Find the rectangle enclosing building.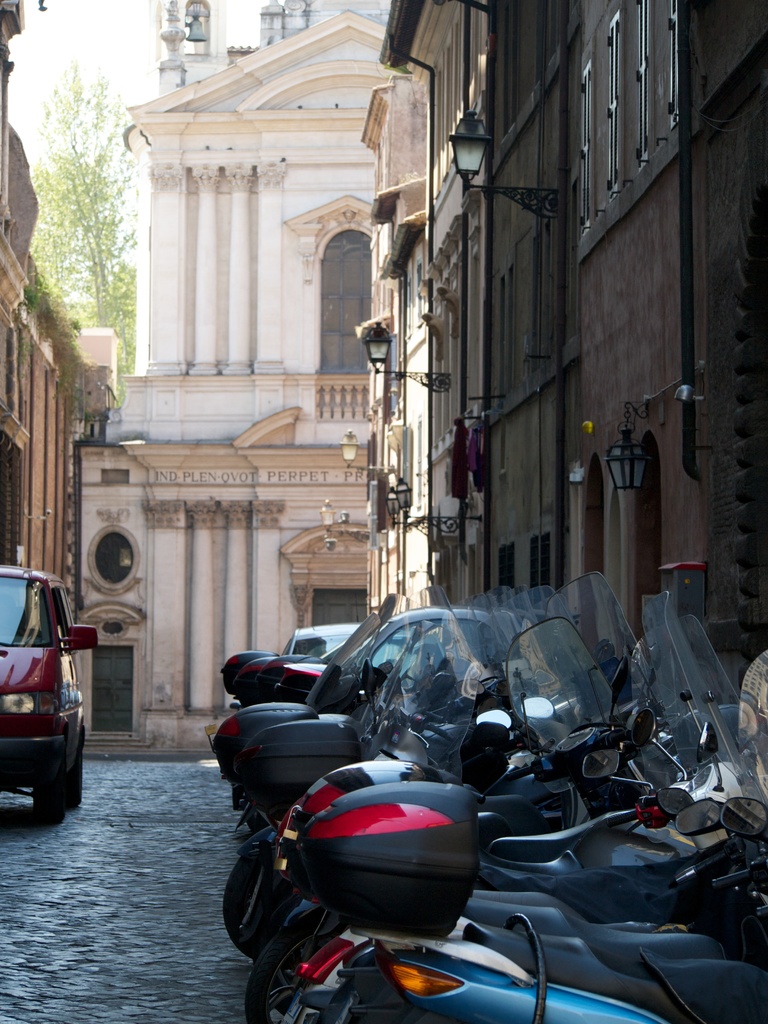
<box>0,0,121,588</box>.
